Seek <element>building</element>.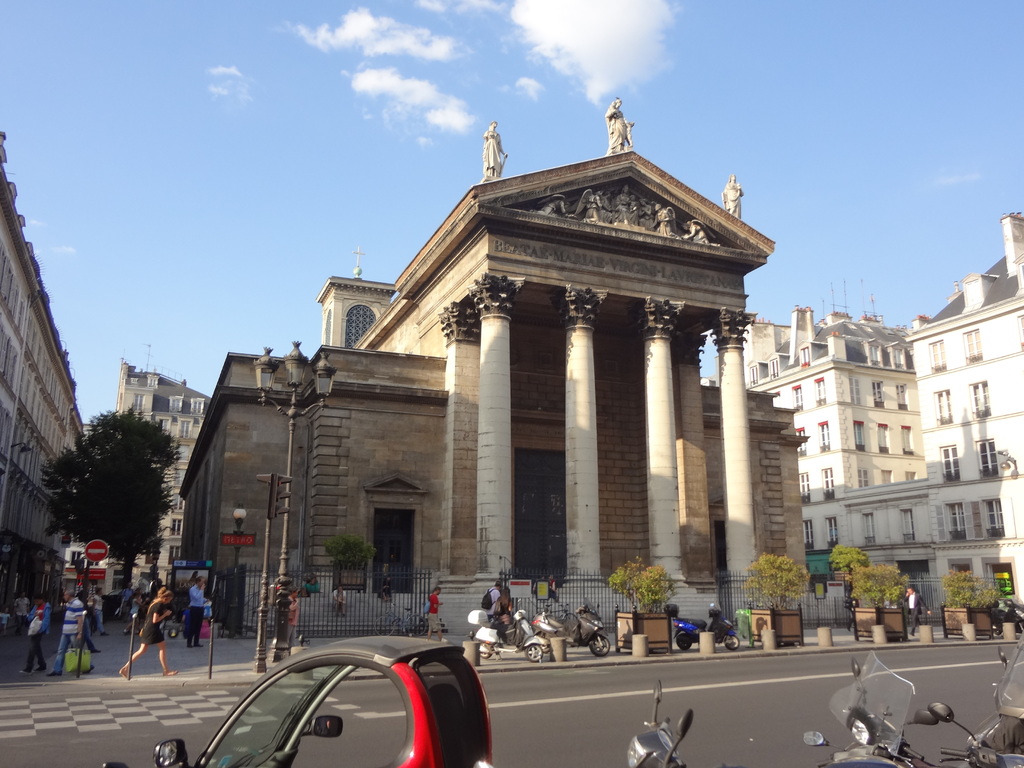
(1,139,86,548).
